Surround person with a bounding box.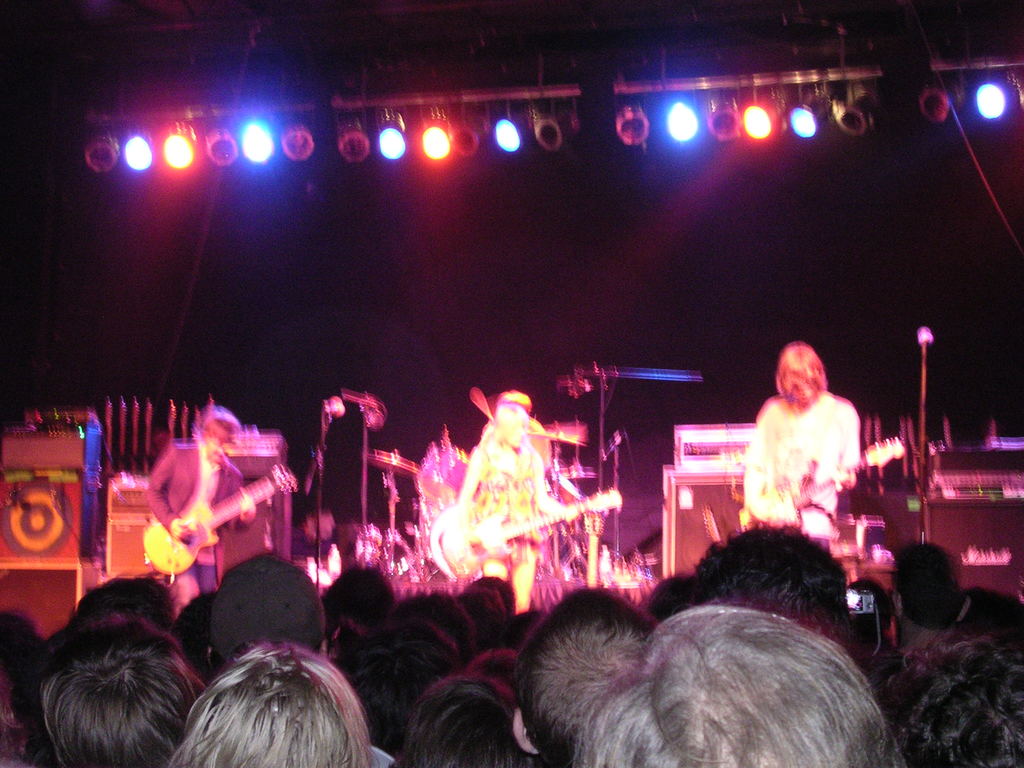
crop(292, 506, 342, 579).
